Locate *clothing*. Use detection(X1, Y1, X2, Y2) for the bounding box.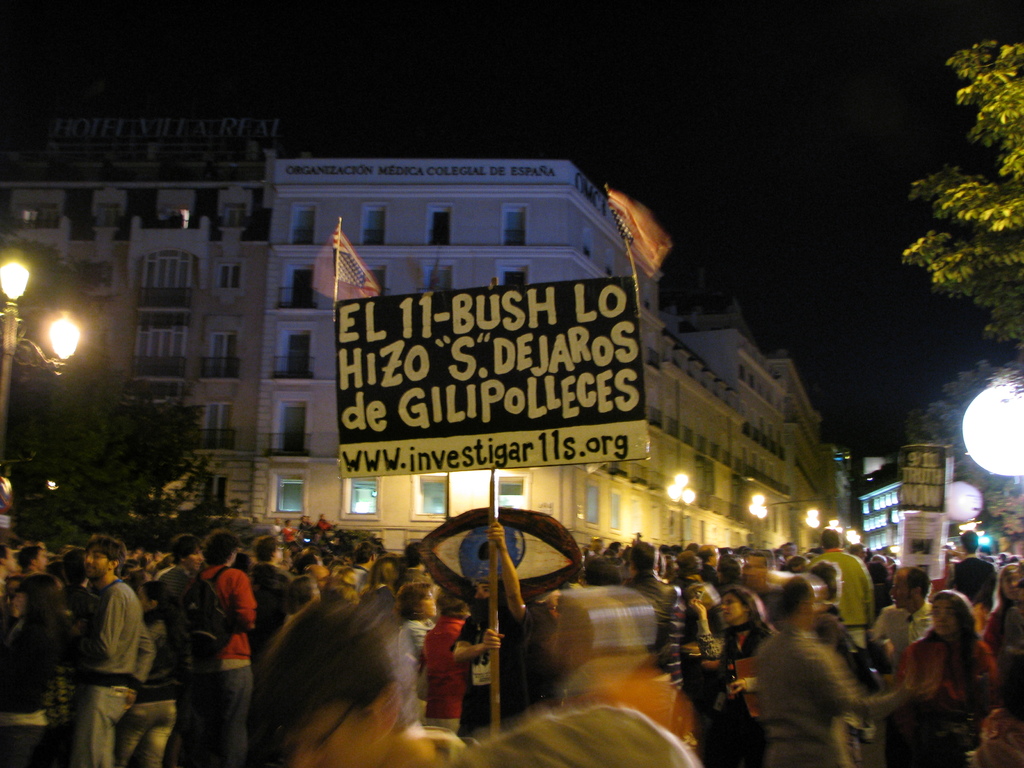
detection(811, 550, 884, 667).
